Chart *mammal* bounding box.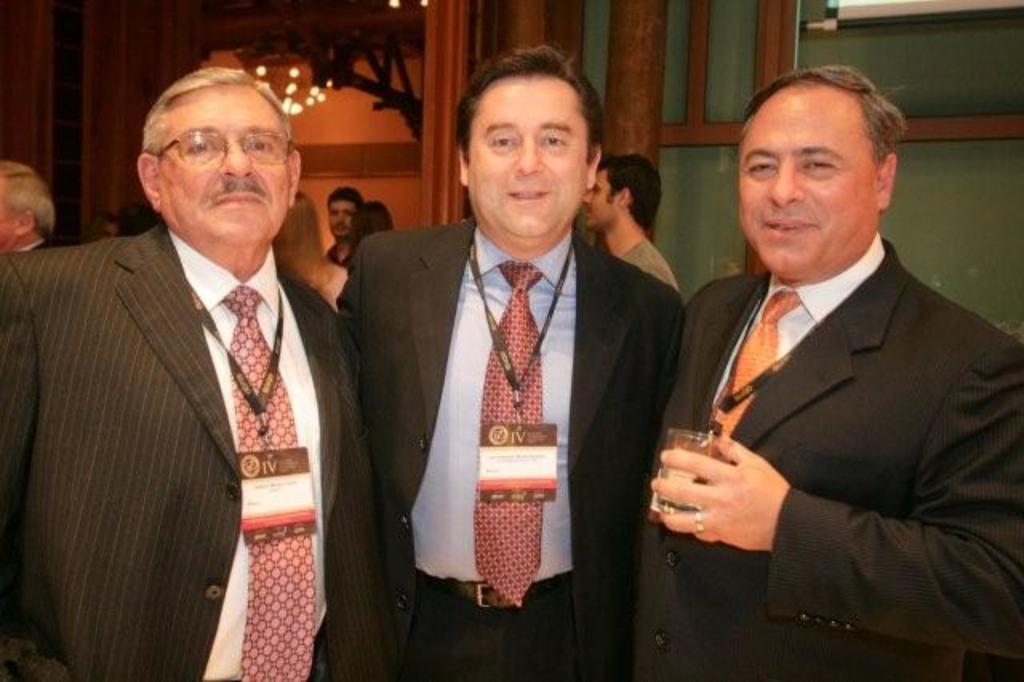
Charted: [0,69,366,680].
